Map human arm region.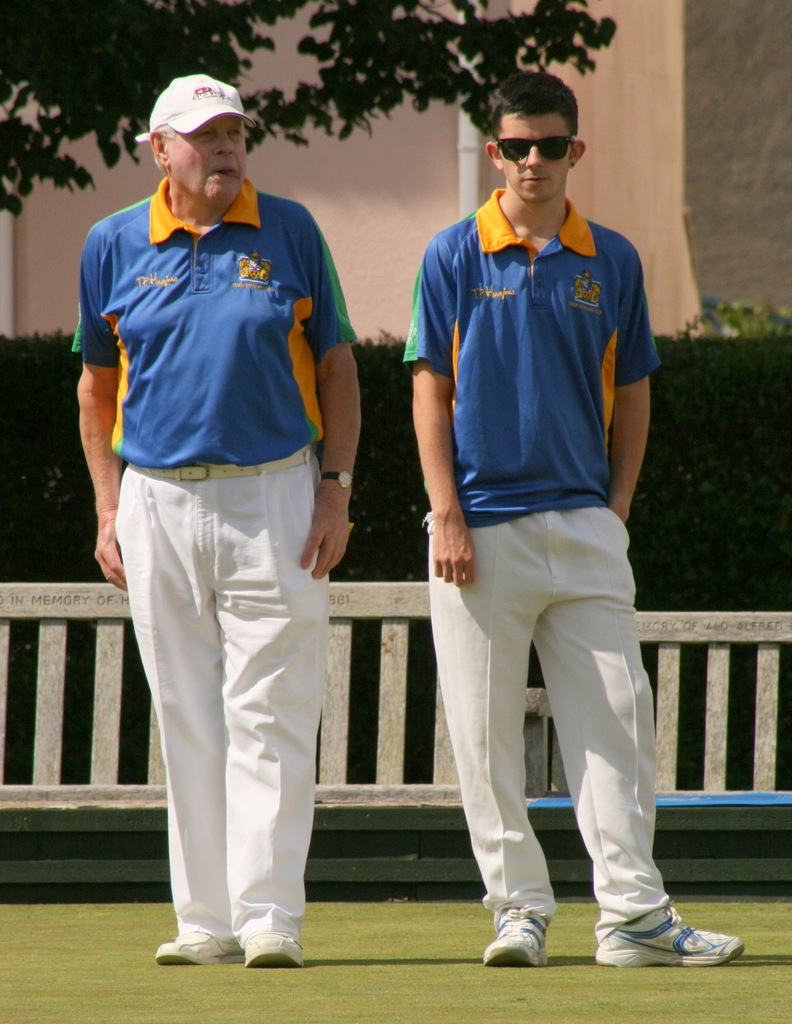
Mapped to [x1=71, y1=230, x2=127, y2=590].
